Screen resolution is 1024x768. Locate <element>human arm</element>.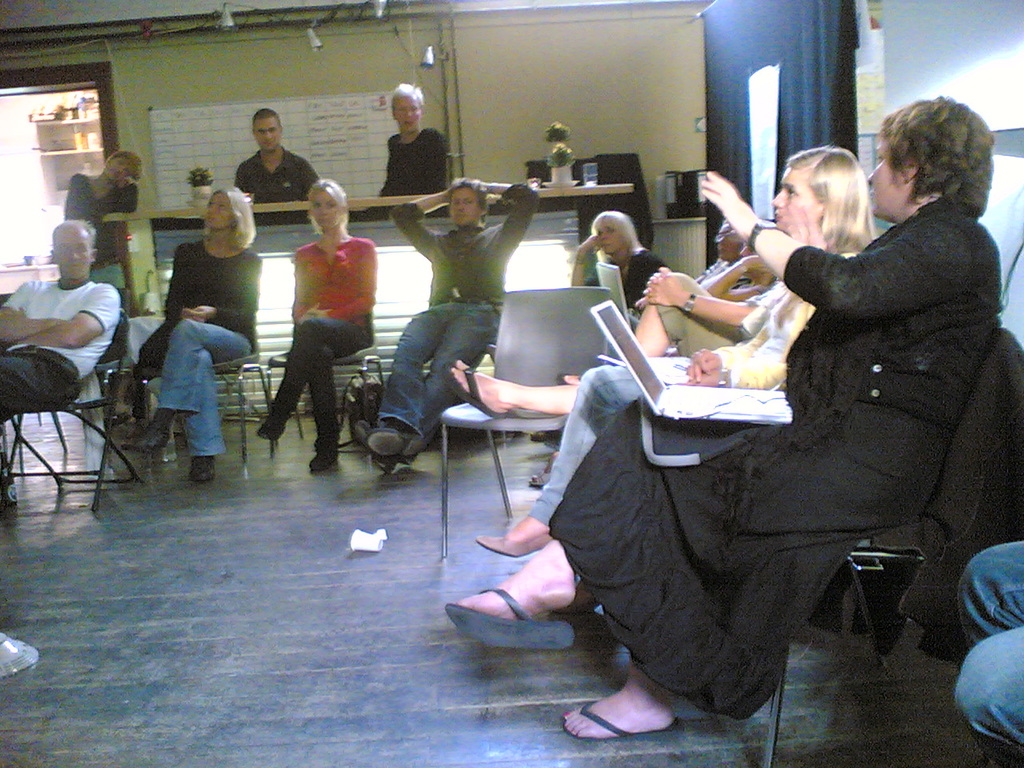
(left=114, top=174, right=144, bottom=216).
